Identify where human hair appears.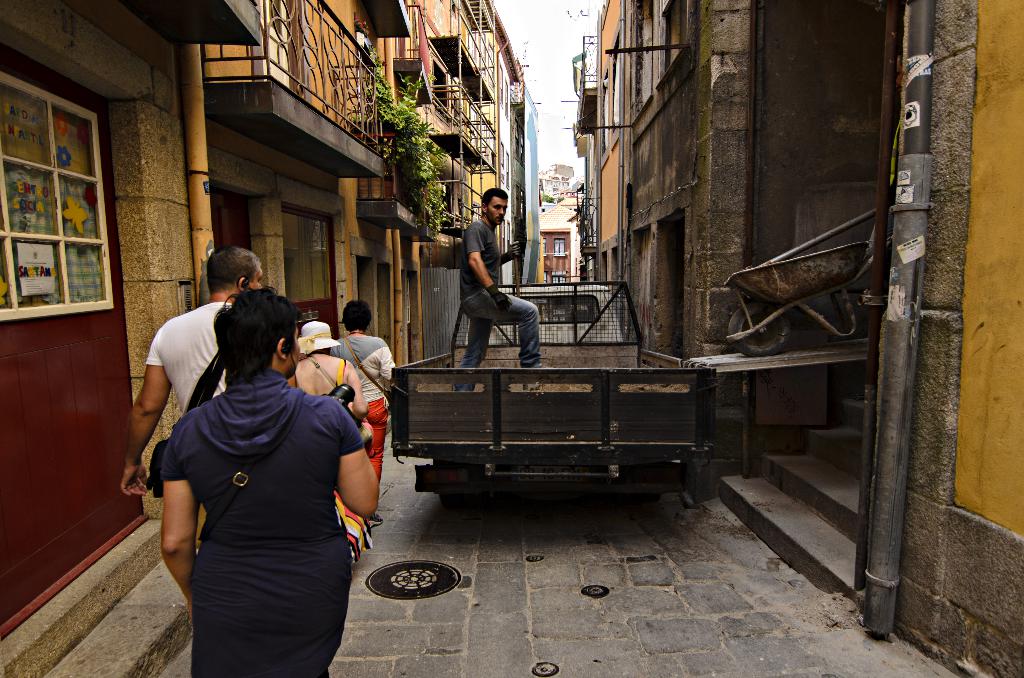
Appears at 206, 246, 262, 295.
